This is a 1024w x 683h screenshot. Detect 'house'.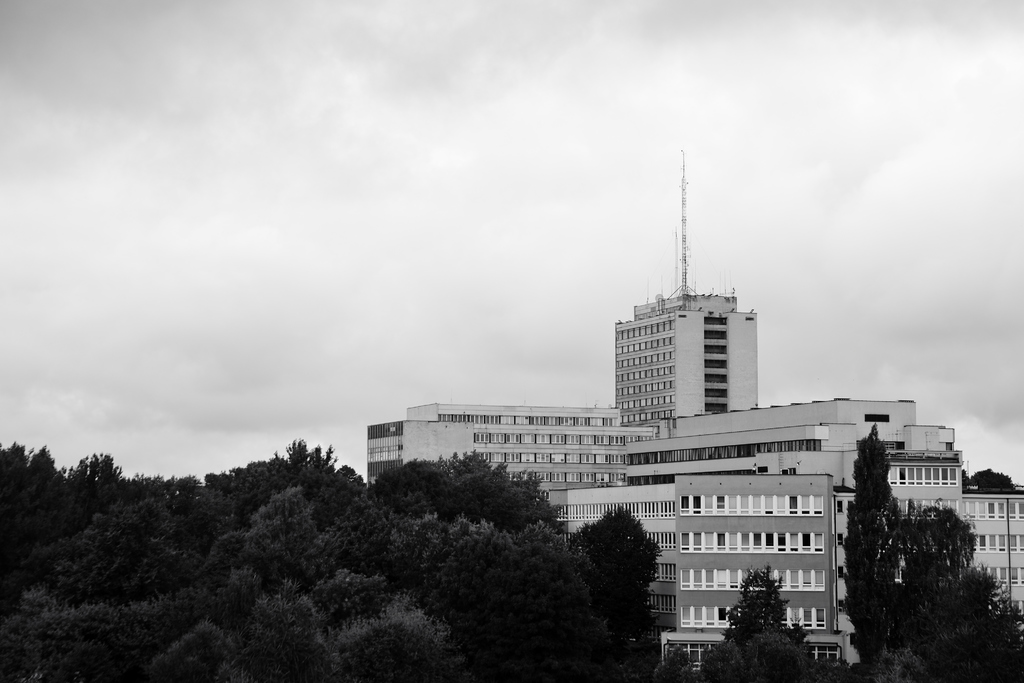
(left=358, top=427, right=657, bottom=537).
